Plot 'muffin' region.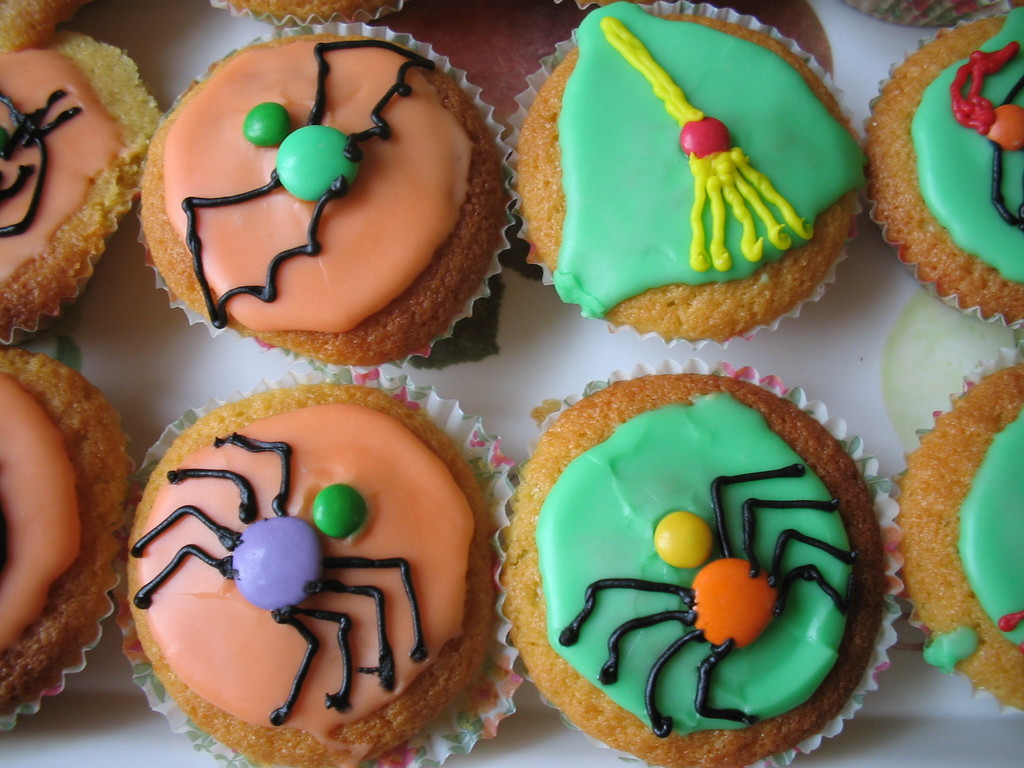
Plotted at region(0, 346, 137, 749).
